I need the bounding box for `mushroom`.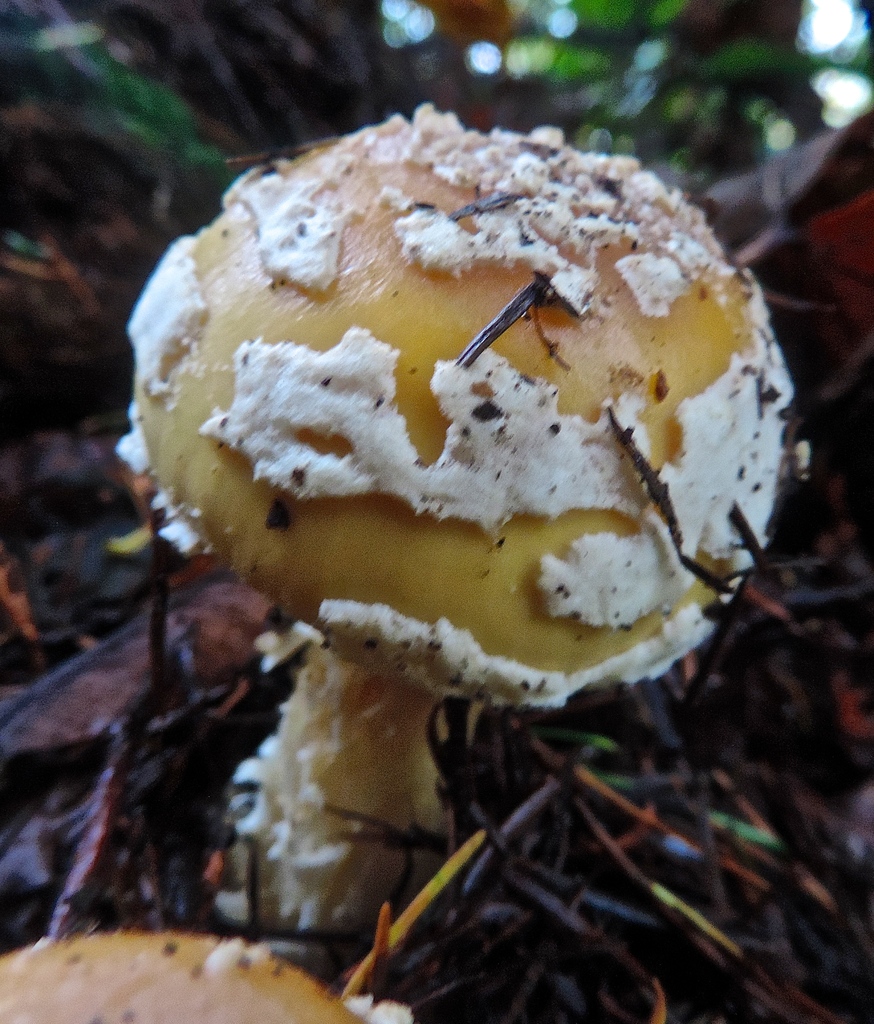
Here it is: bbox=[0, 931, 419, 1023].
